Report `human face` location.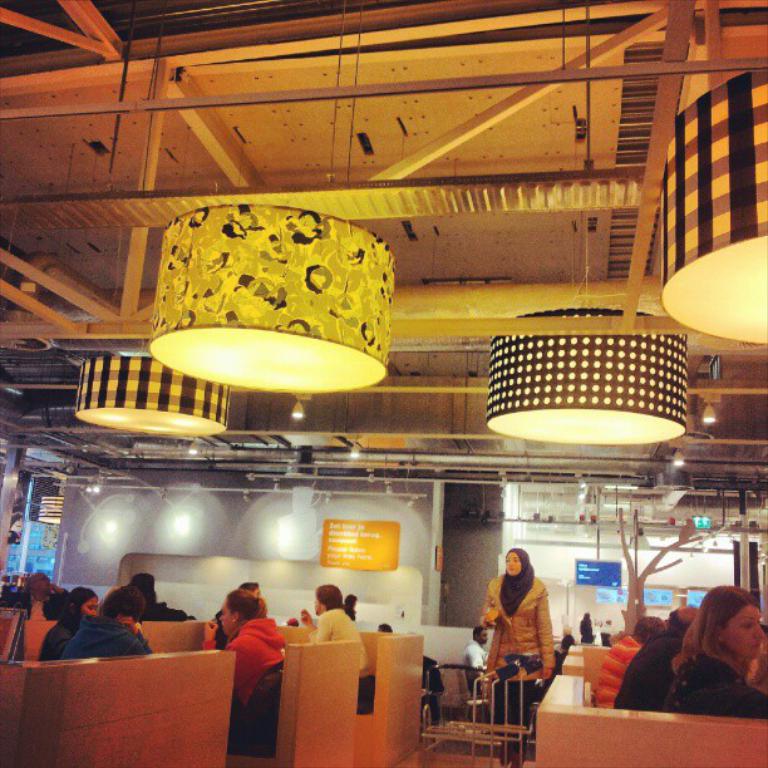
Report: (x1=77, y1=594, x2=103, y2=625).
